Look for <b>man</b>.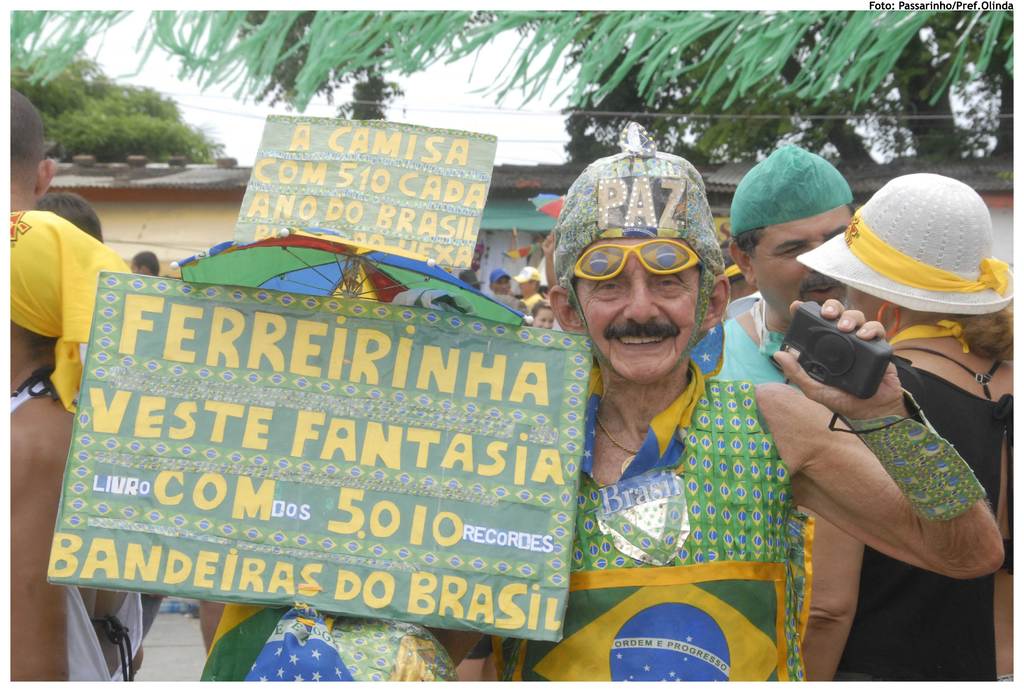
Found: 490 267 513 298.
